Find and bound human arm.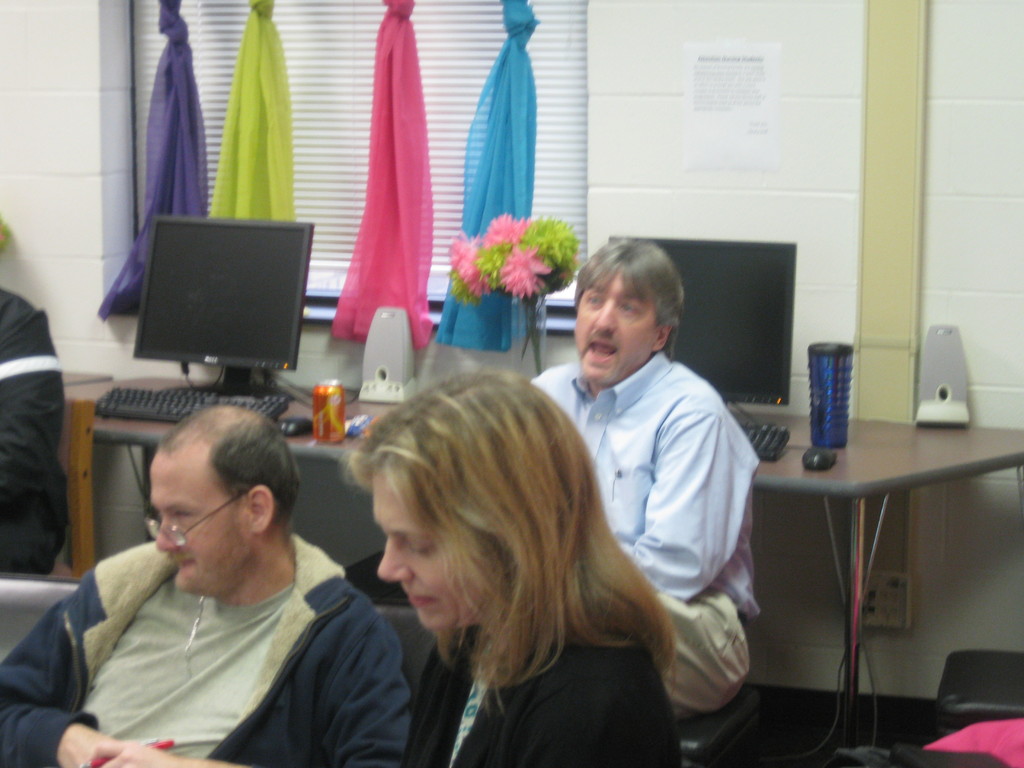
Bound: 111:611:419:767.
